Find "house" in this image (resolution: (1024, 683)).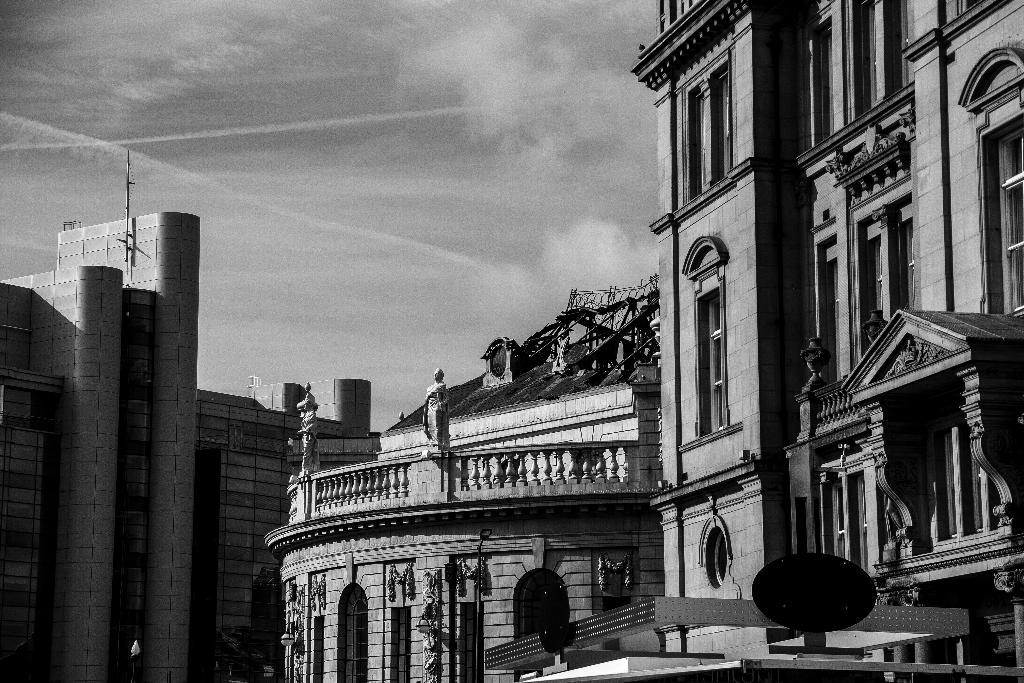
select_region(0, 222, 378, 682).
